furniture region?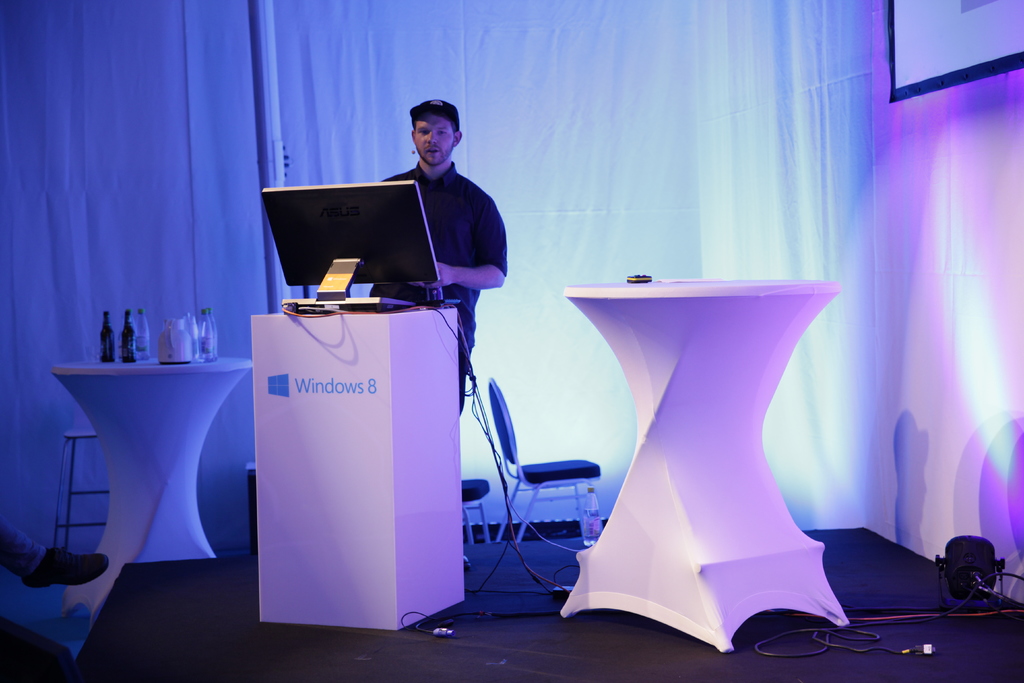
248/463/257/540
